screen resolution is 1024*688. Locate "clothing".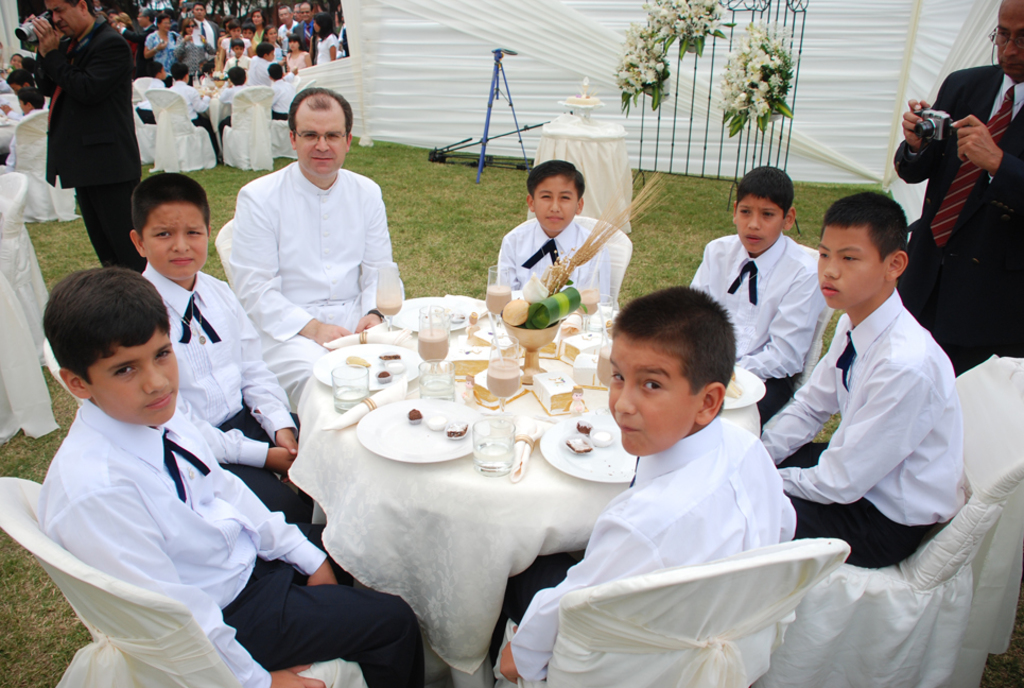
box(136, 70, 163, 117).
